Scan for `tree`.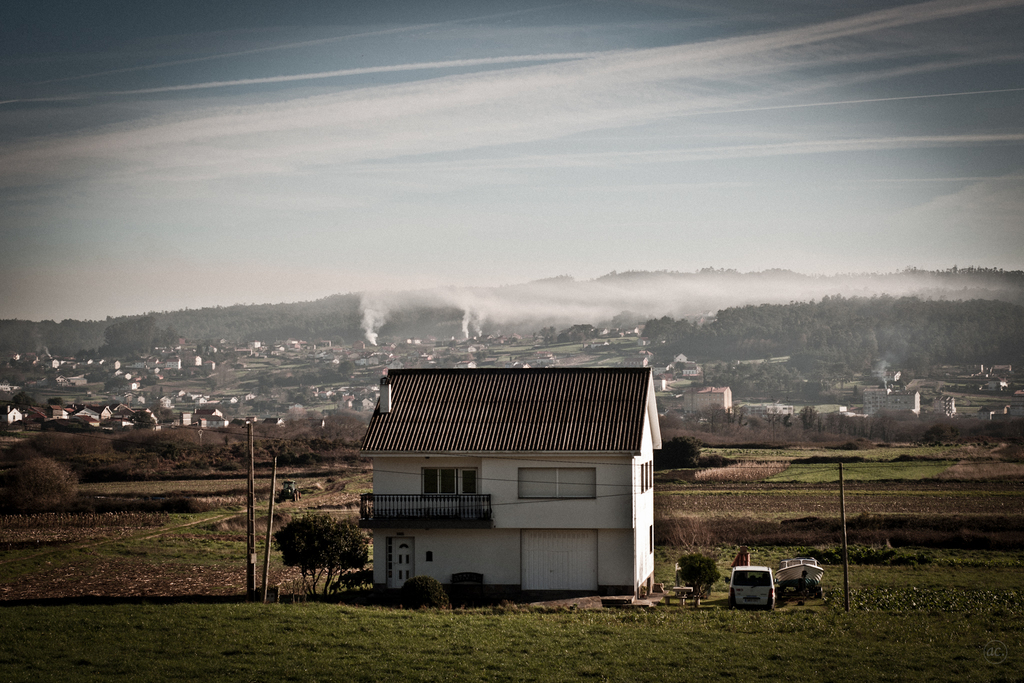
Scan result: <region>657, 436, 705, 467</region>.
